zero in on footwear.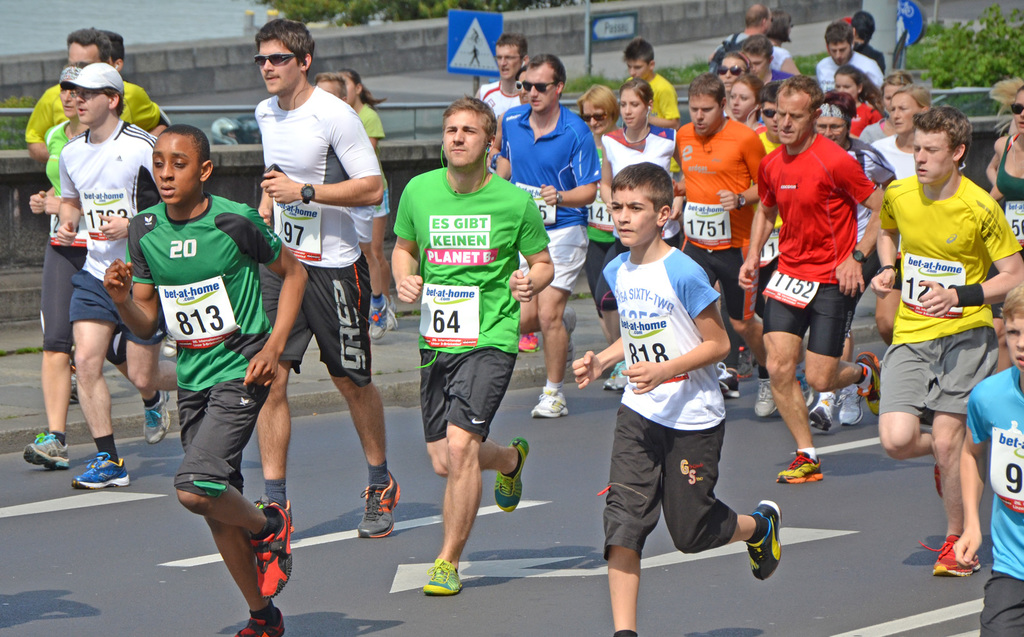
Zeroed in: left=246, top=496, right=294, bottom=597.
